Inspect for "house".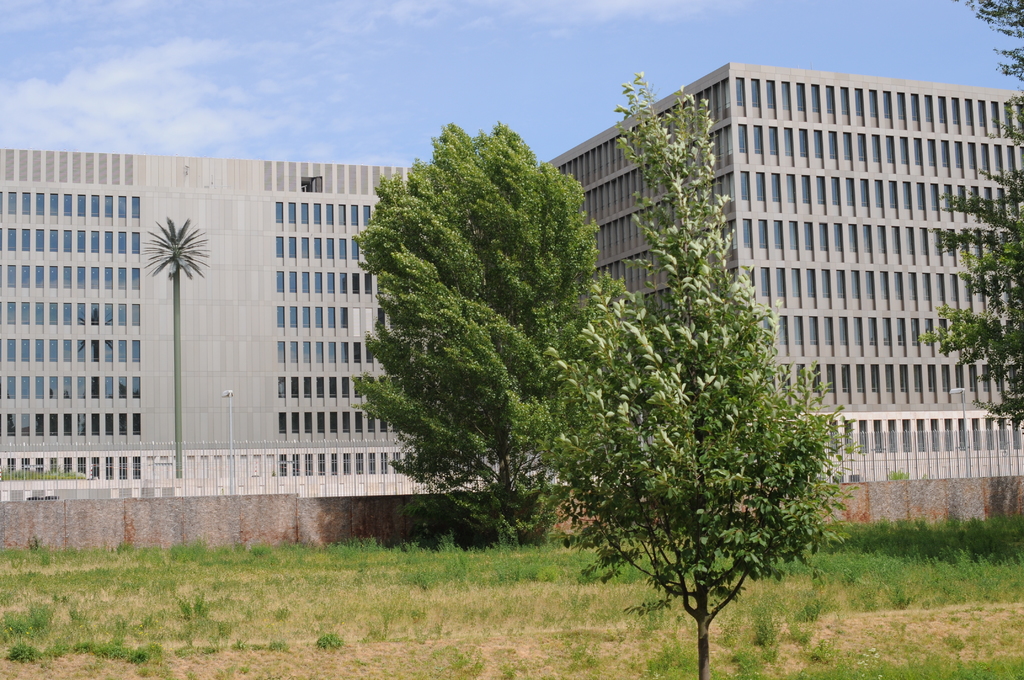
Inspection: [left=538, top=56, right=1023, bottom=489].
